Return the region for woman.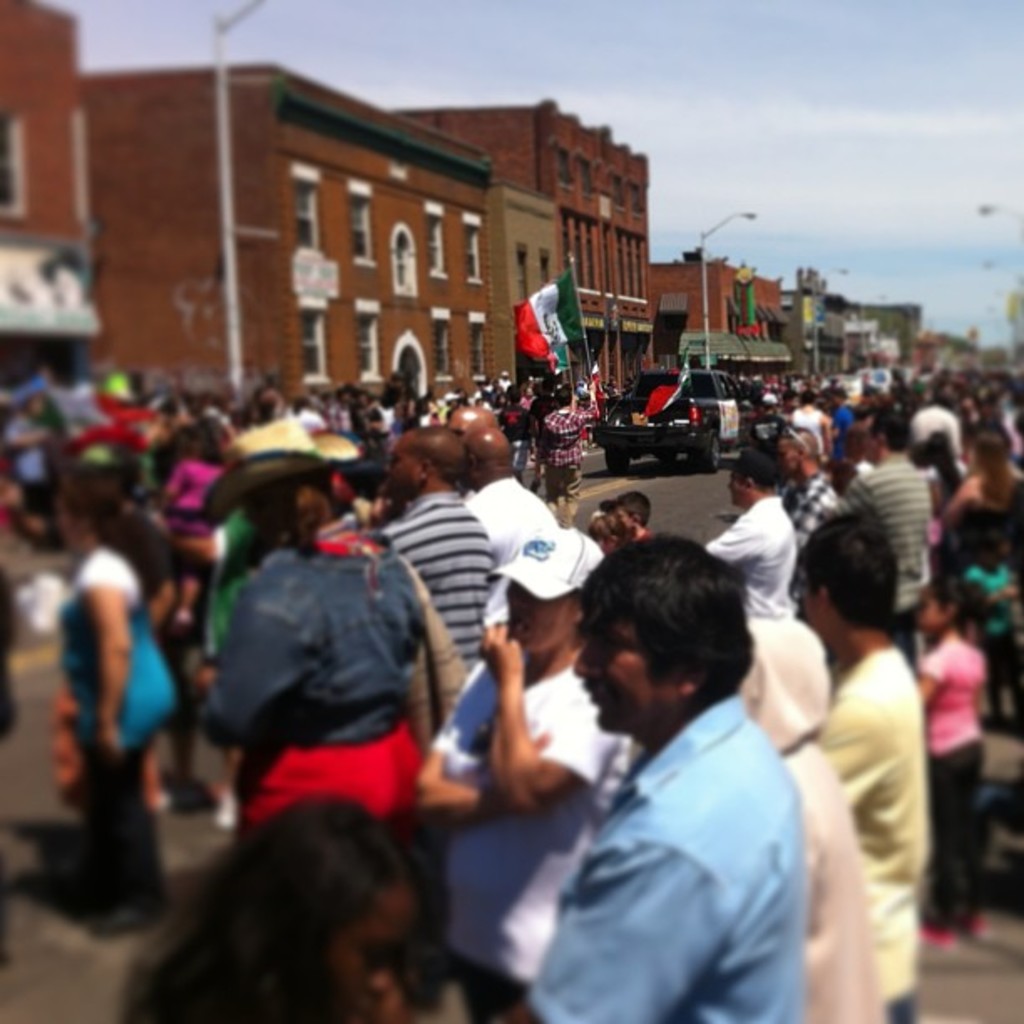
box(191, 420, 432, 833).
